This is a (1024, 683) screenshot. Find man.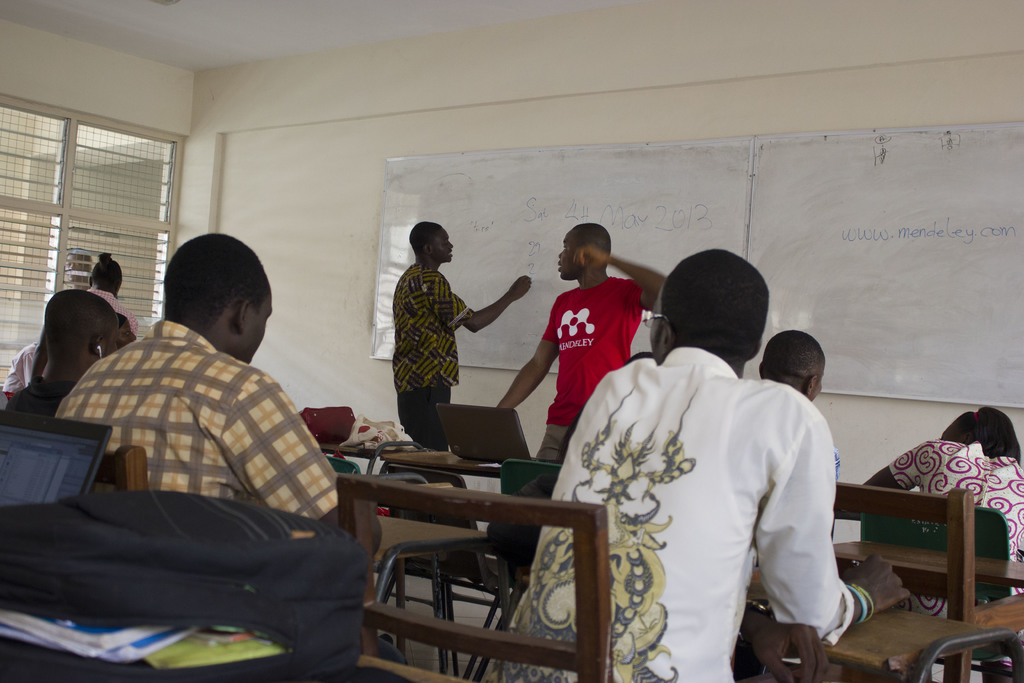
Bounding box: box(495, 249, 915, 682).
